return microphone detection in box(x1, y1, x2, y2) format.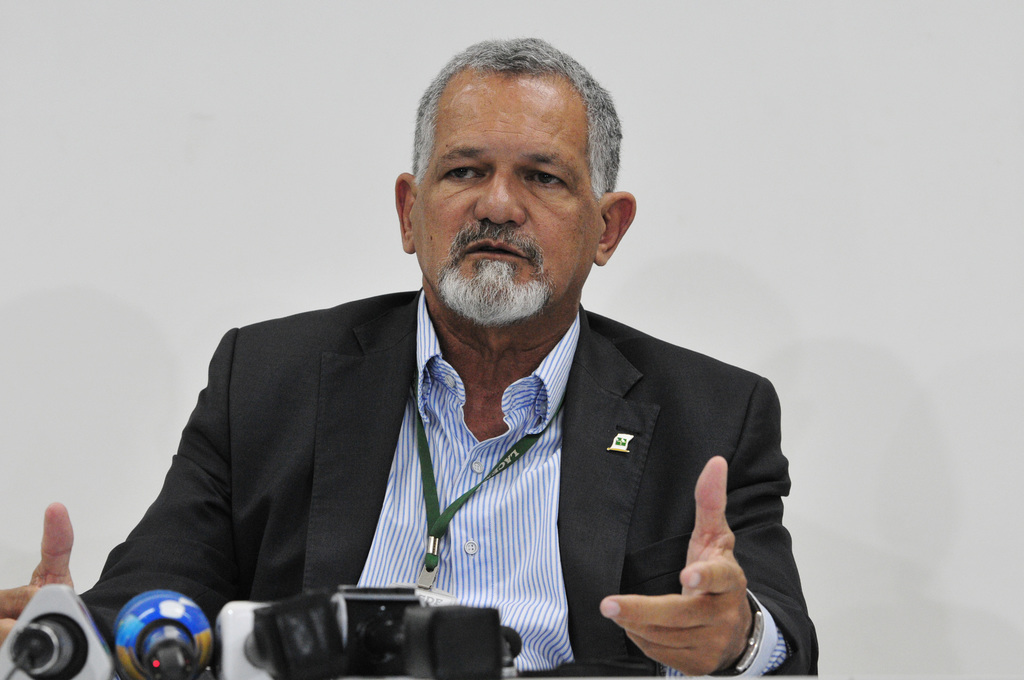
box(335, 579, 424, 679).
